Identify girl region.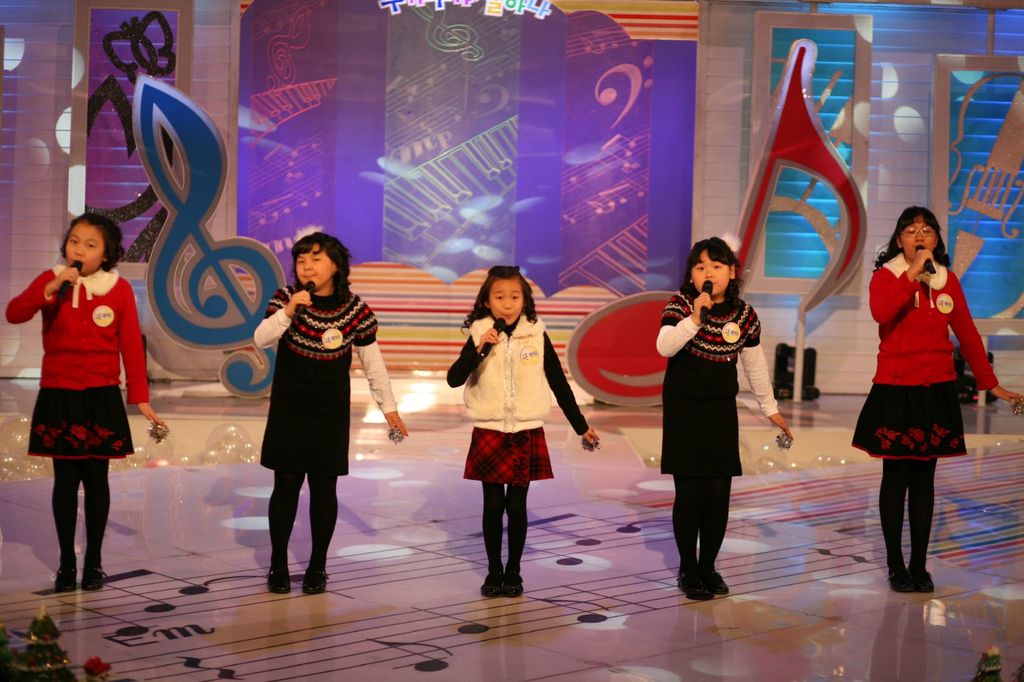
Region: x1=447 y1=270 x2=594 y2=599.
